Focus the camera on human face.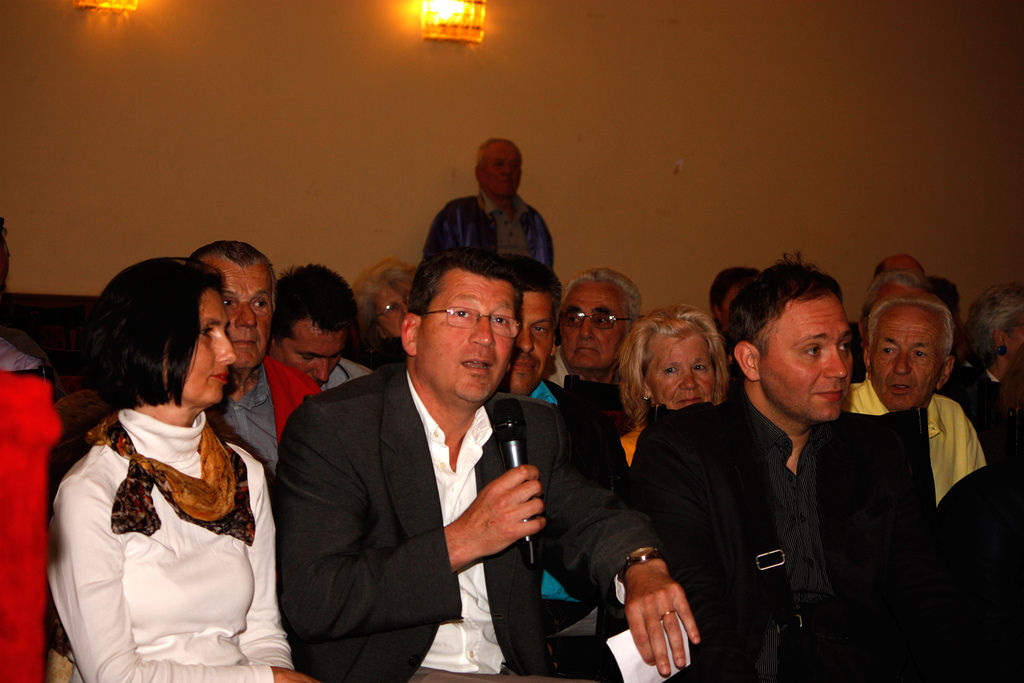
Focus region: 876 327 940 411.
